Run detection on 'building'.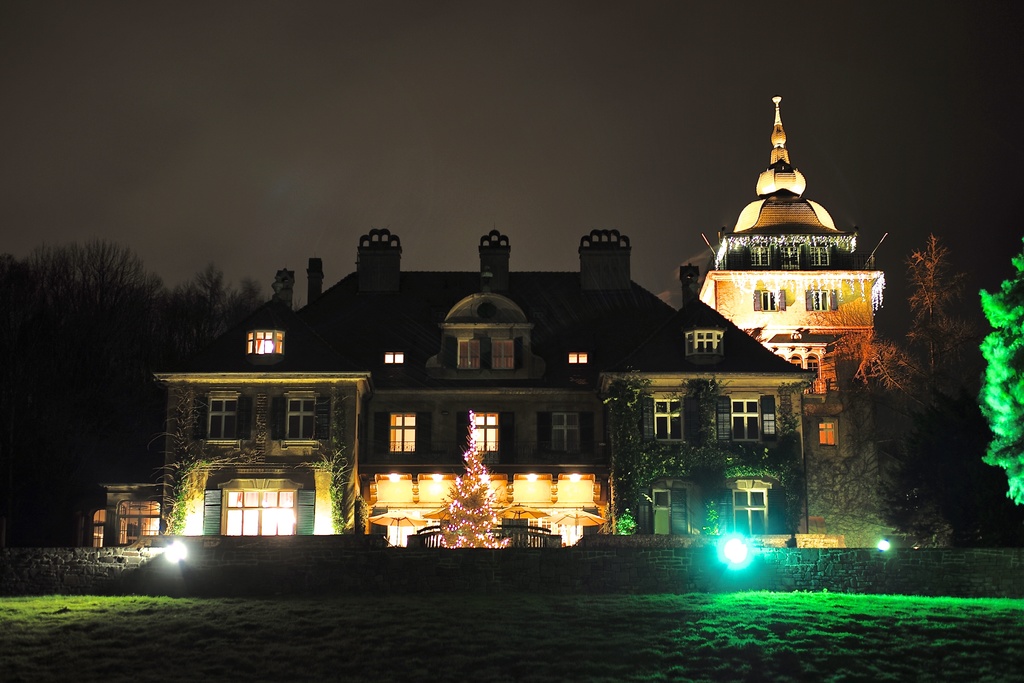
Result: BBox(81, 225, 822, 555).
